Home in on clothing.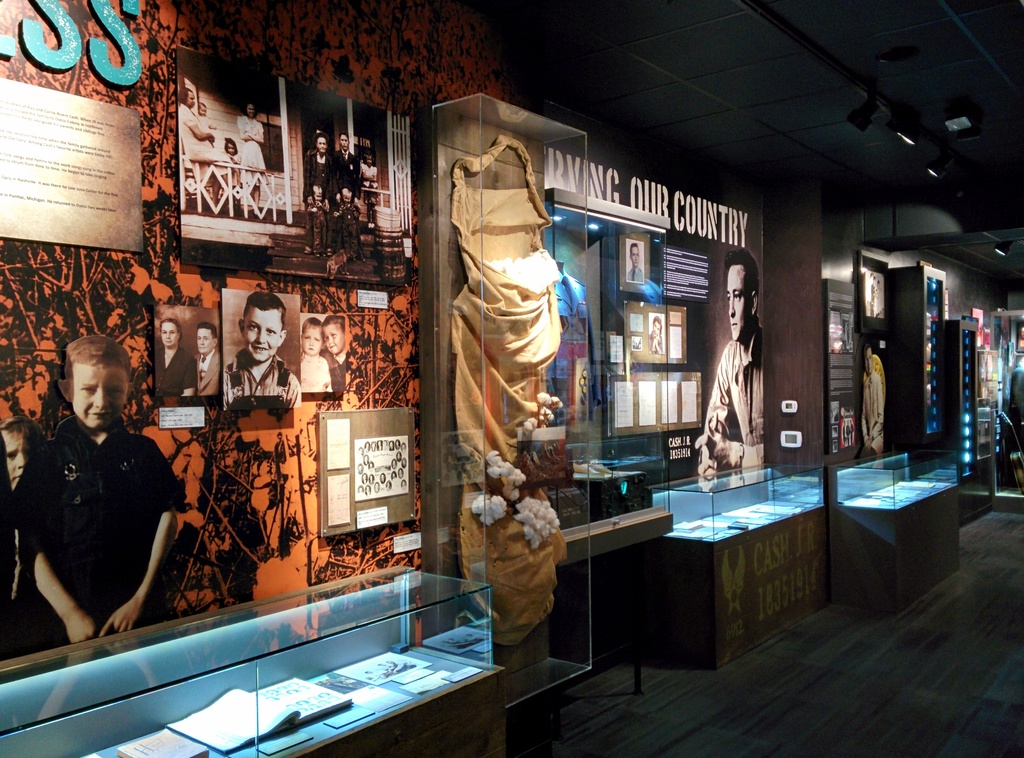
Homed in at (x1=627, y1=263, x2=643, y2=281).
